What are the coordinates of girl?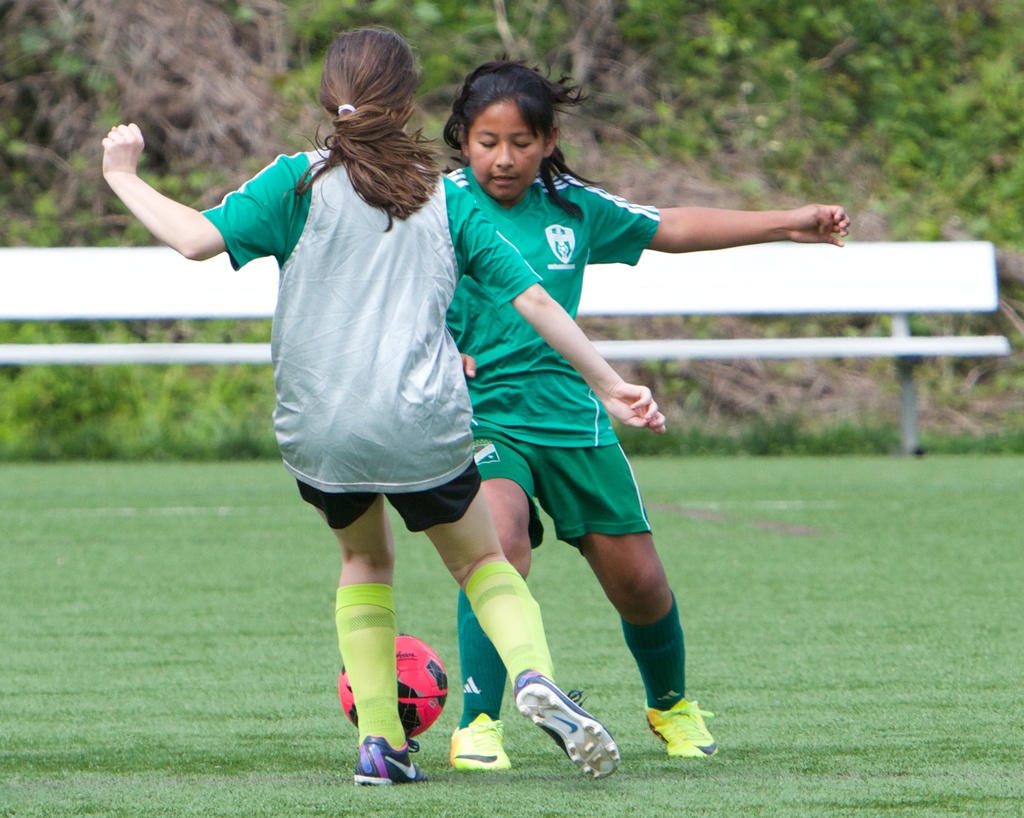
(left=104, top=24, right=669, bottom=787).
